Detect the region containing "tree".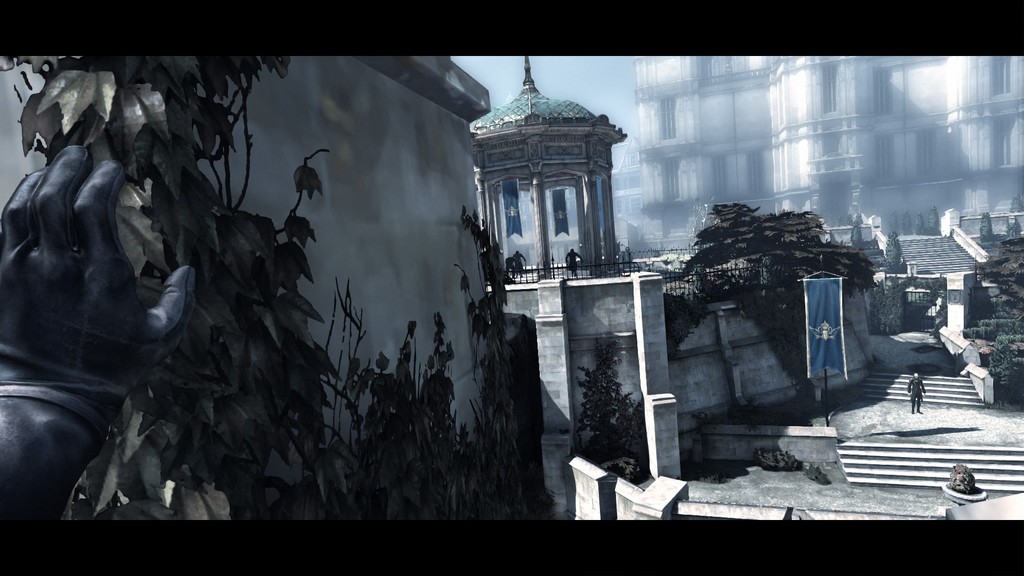
box(666, 202, 870, 367).
